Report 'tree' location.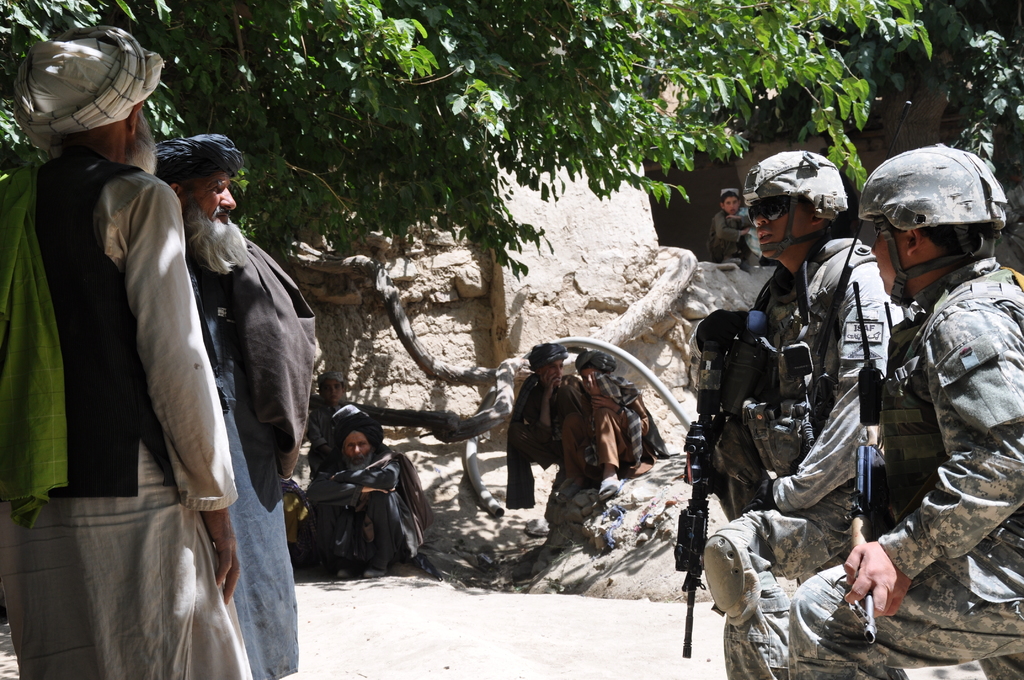
Report: bbox=(0, 21, 934, 586).
